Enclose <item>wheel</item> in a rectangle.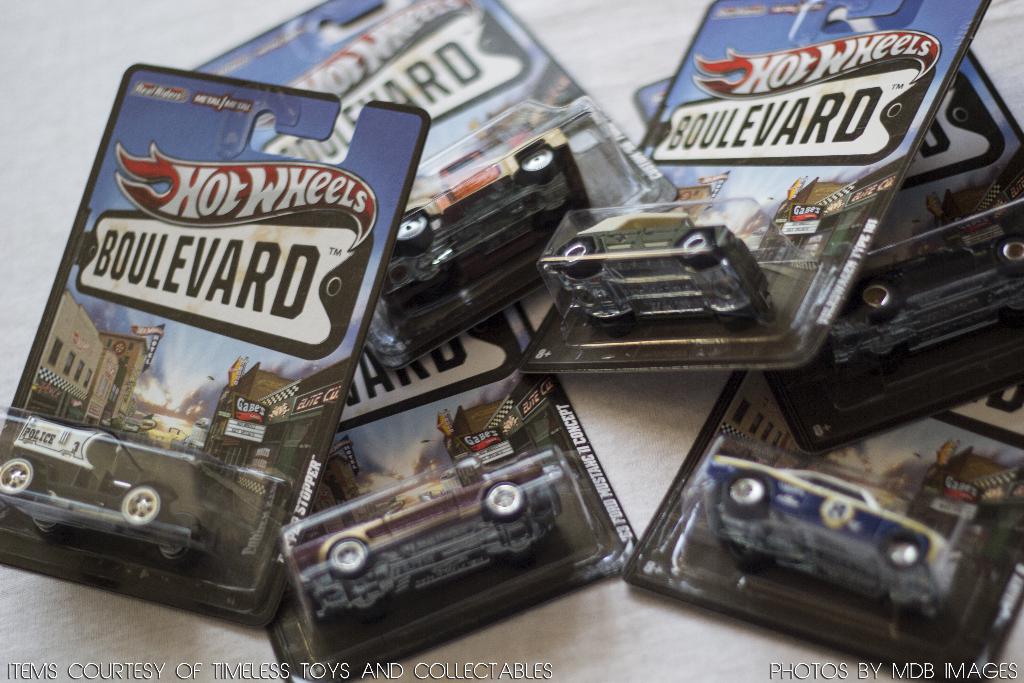
crop(160, 545, 188, 559).
